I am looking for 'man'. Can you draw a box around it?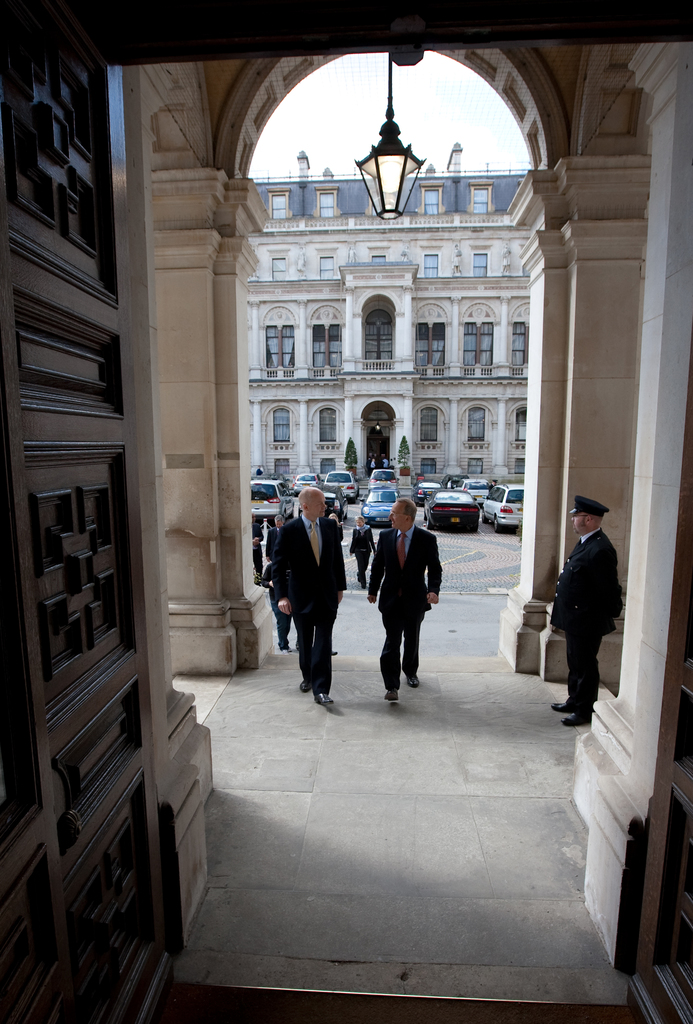
Sure, the bounding box is [271, 489, 346, 710].
